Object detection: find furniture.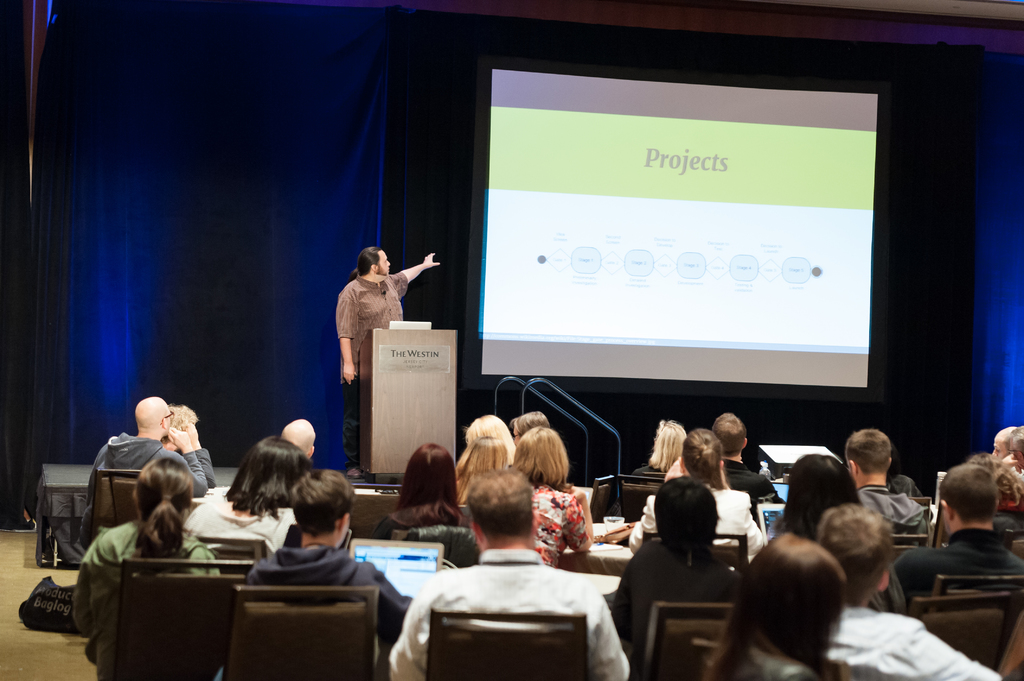
[219, 583, 376, 680].
